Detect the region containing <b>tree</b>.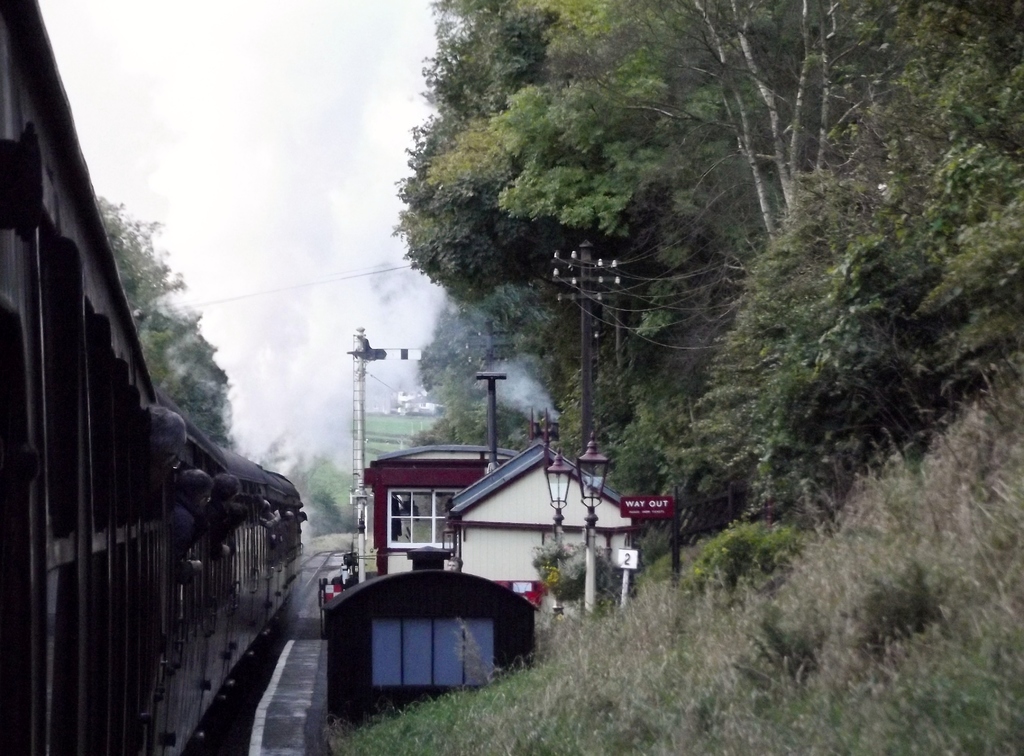
(x1=289, y1=451, x2=357, y2=535).
